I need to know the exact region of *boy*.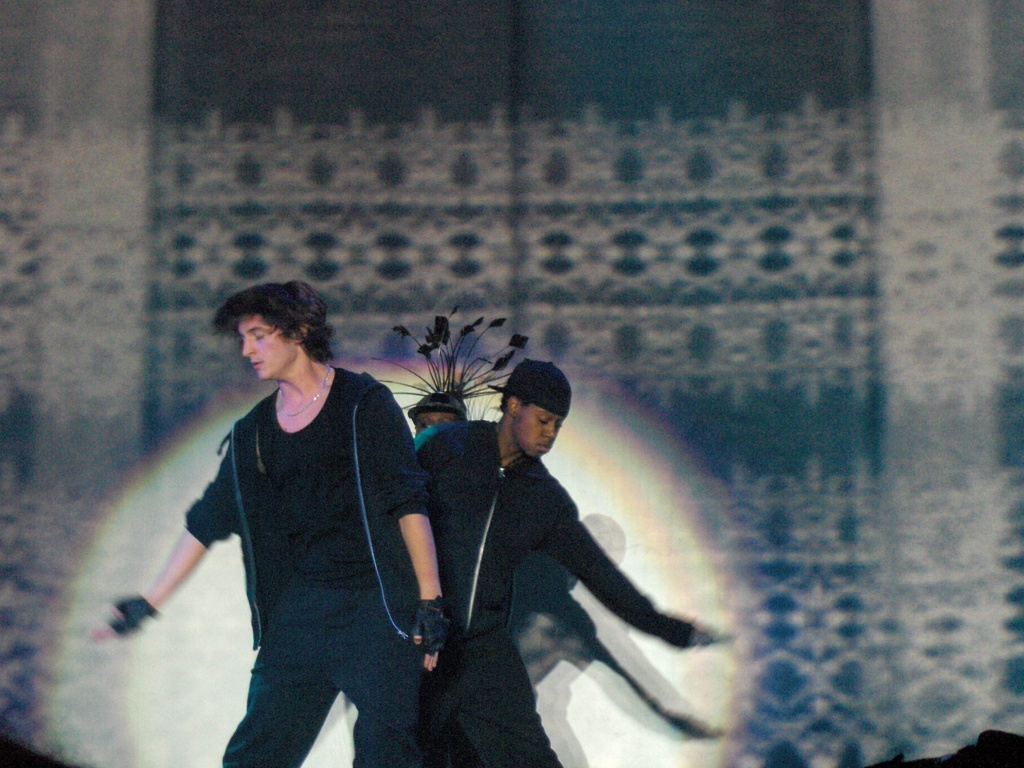
Region: crop(86, 284, 445, 767).
